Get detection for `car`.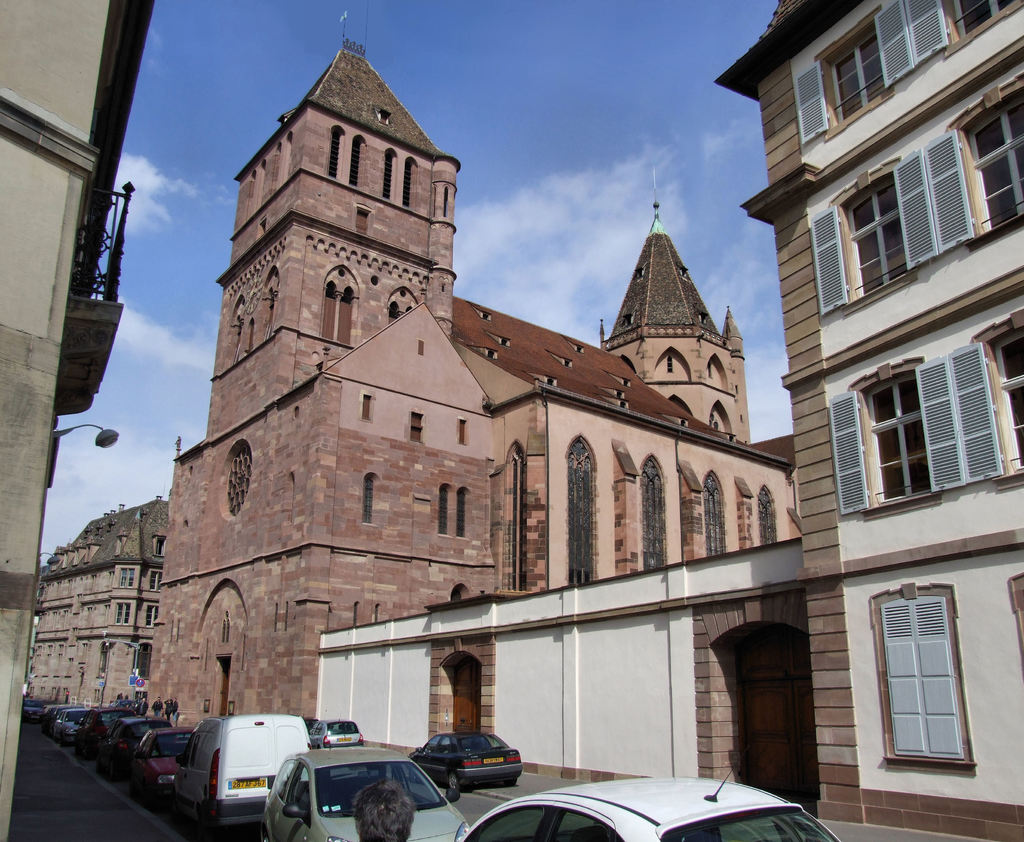
Detection: l=268, t=743, r=469, b=841.
